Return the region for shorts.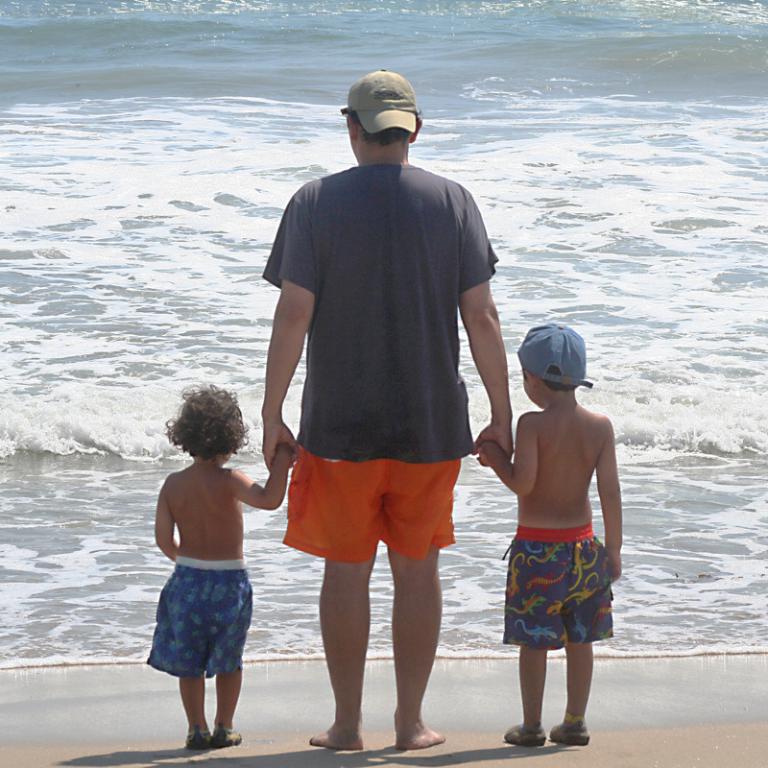
region(129, 588, 279, 714).
